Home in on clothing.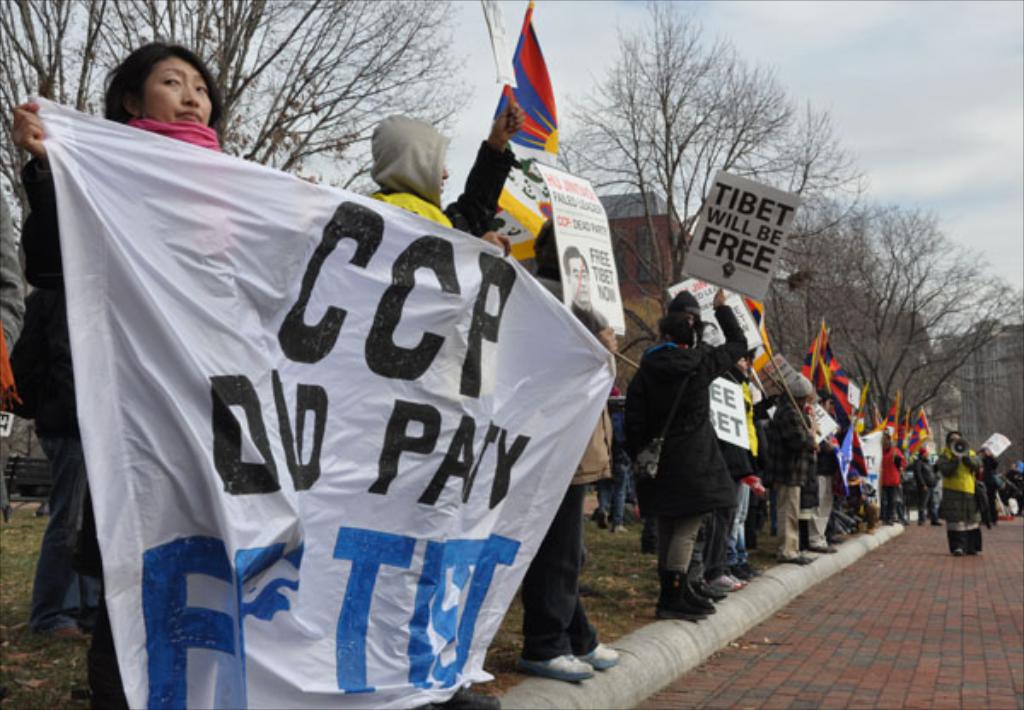
Homed in at crop(887, 434, 901, 529).
